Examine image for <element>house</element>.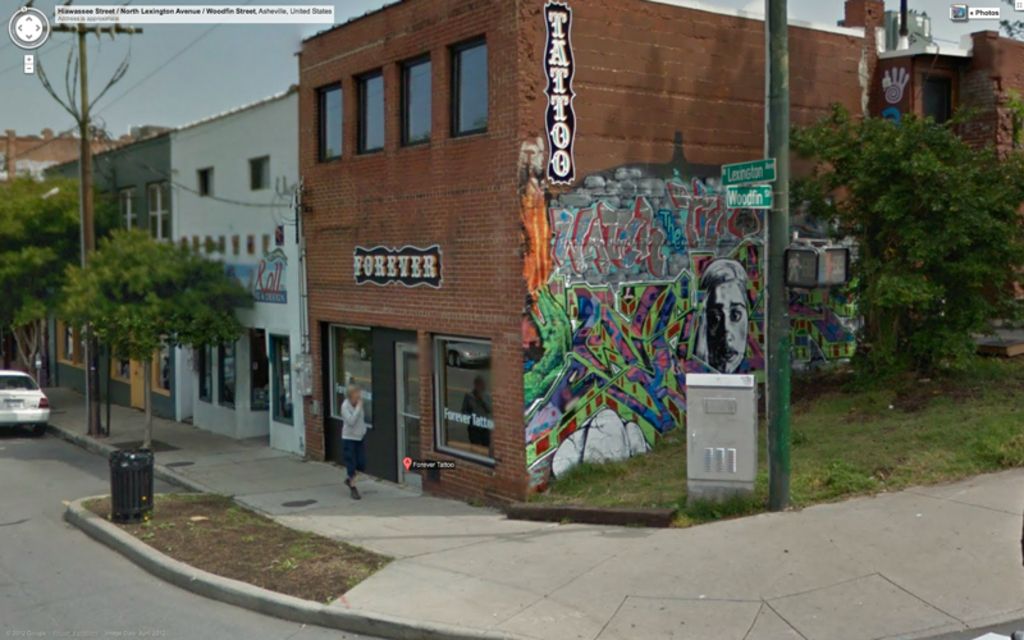
Examination result: 858 24 1018 408.
